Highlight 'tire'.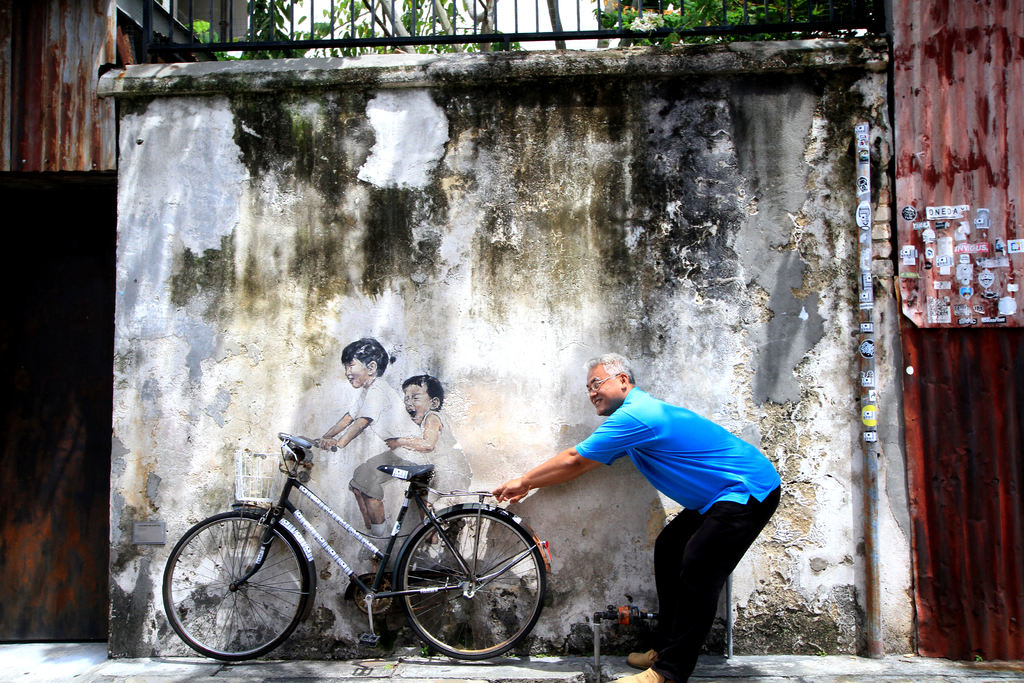
Highlighted region: bbox=(404, 506, 545, 666).
